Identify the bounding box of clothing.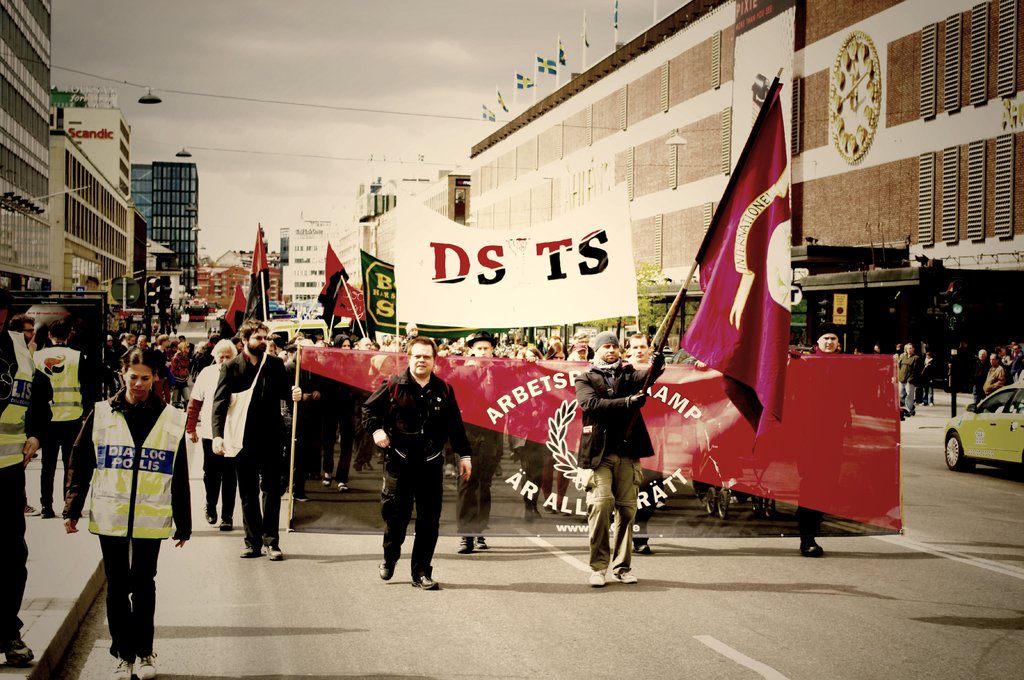
(966,333,1023,407).
